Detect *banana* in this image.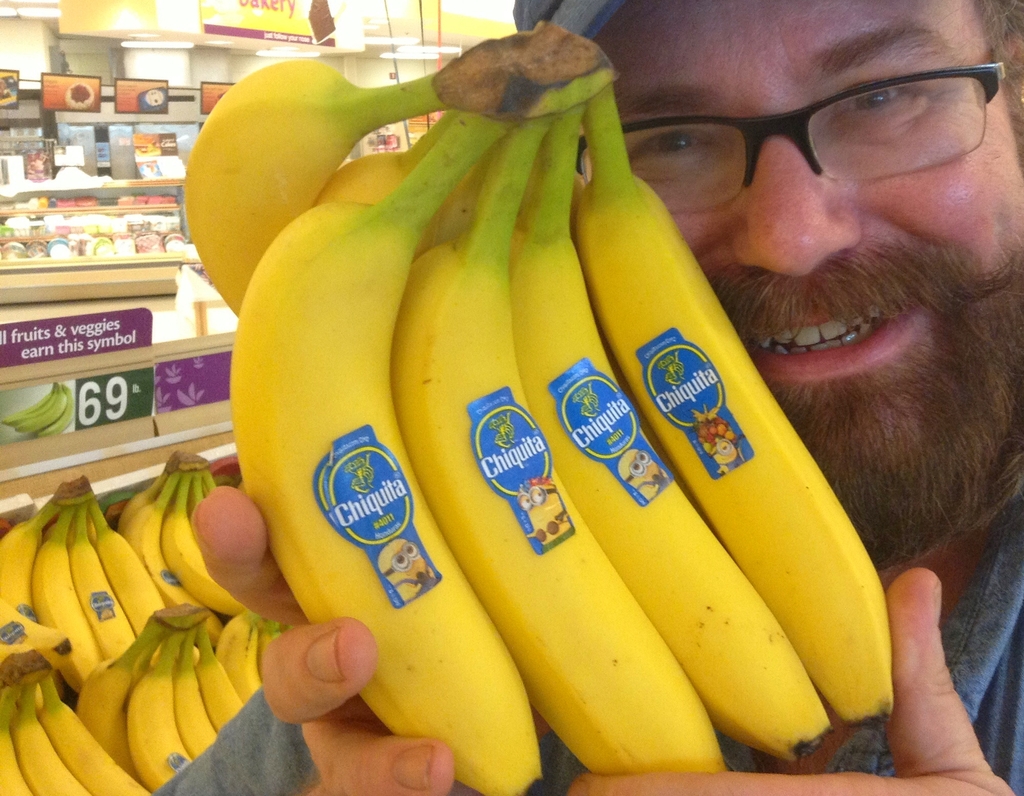
Detection: bbox(16, 383, 67, 435).
